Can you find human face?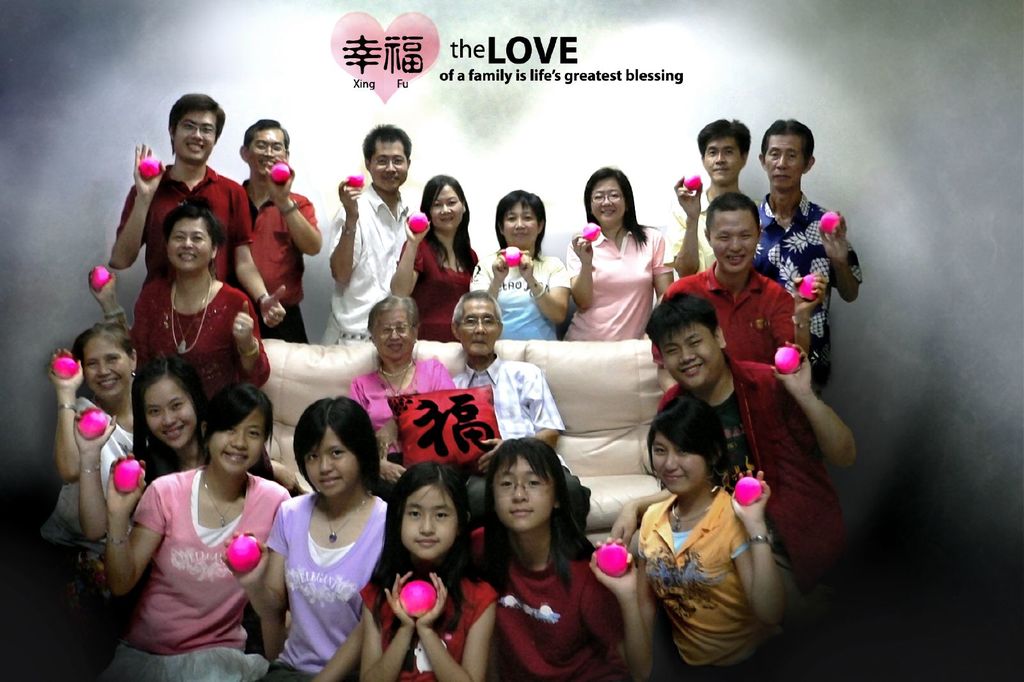
Yes, bounding box: 589:178:624:226.
